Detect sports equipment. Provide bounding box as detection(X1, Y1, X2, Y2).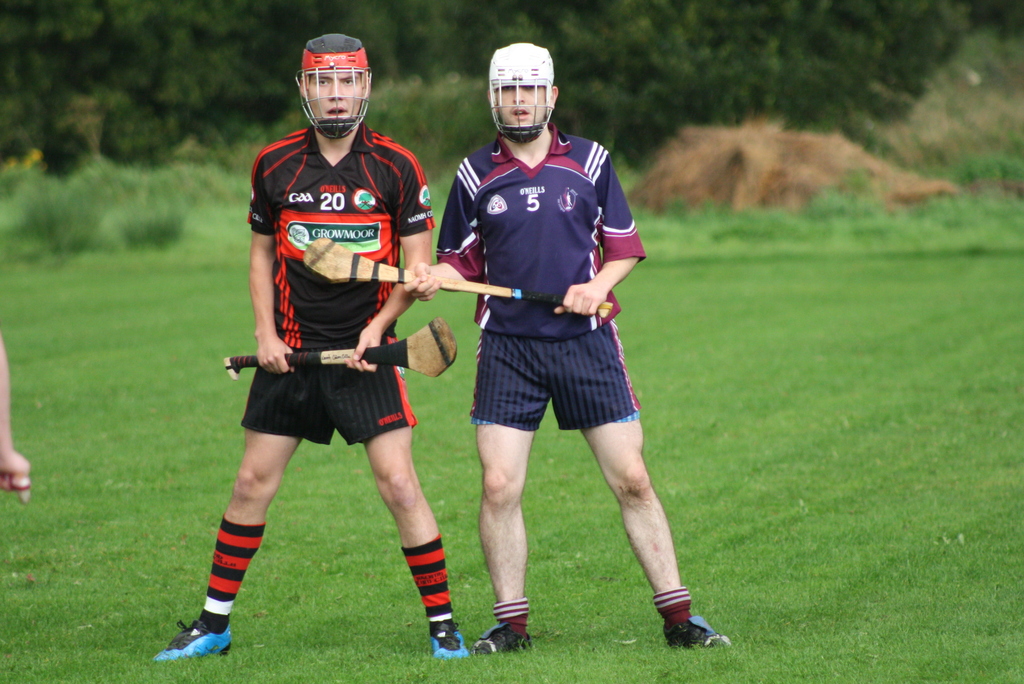
detection(221, 313, 460, 383).
